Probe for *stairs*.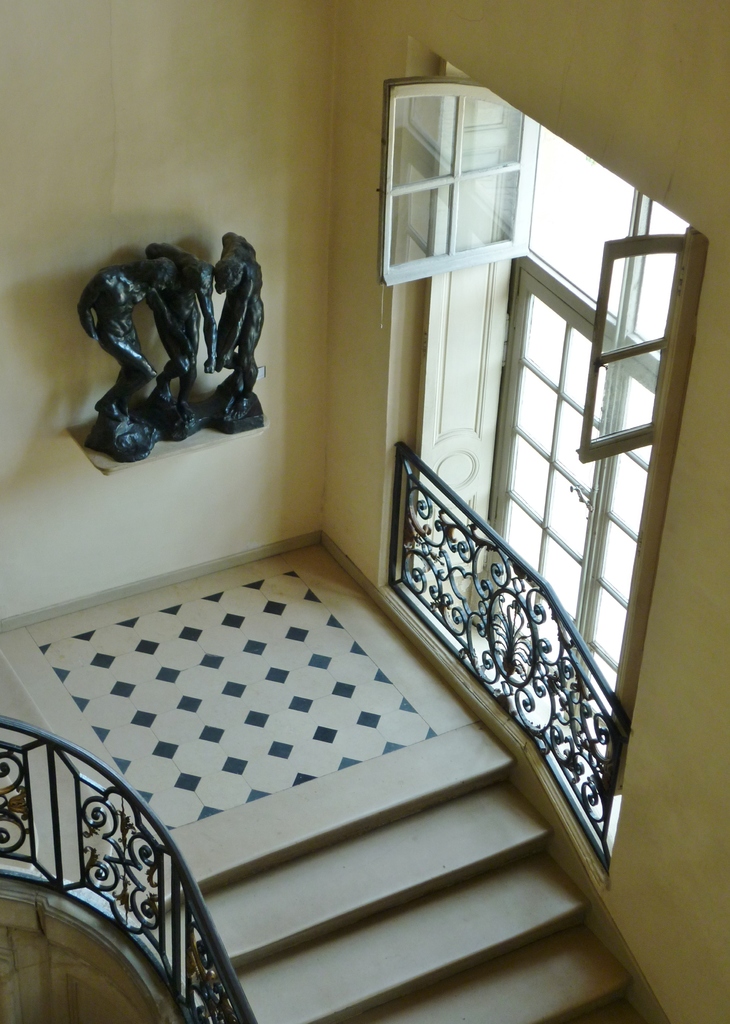
Probe result: box=[153, 765, 663, 1023].
